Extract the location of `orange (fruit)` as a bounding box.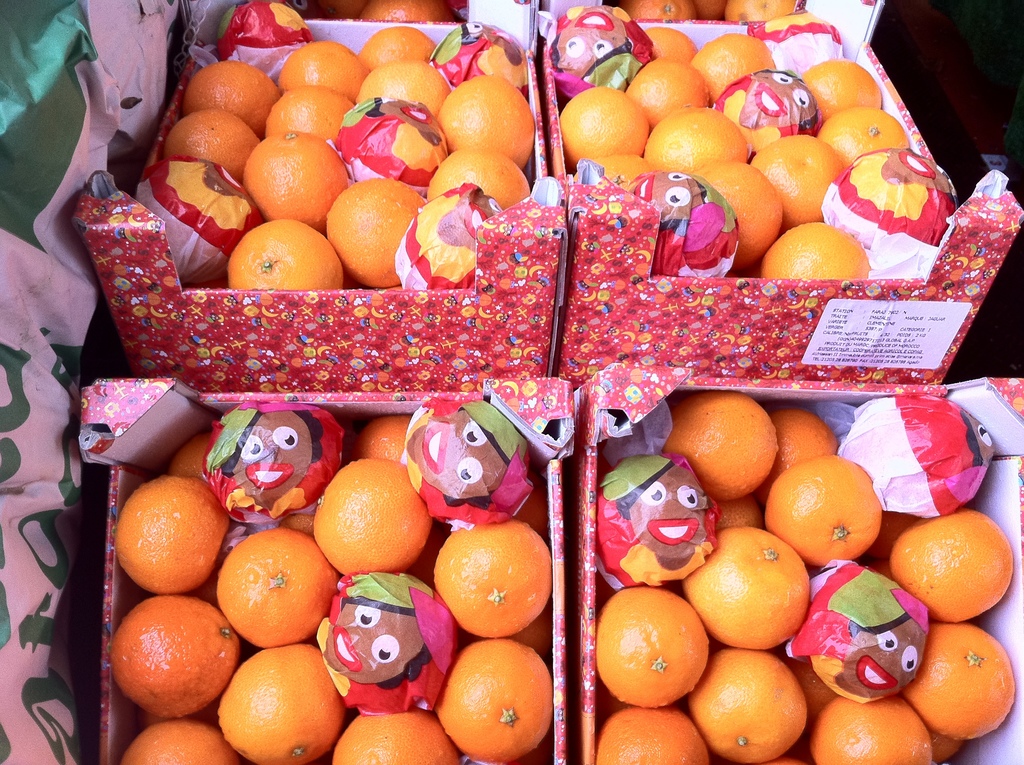
(690, 646, 820, 764).
